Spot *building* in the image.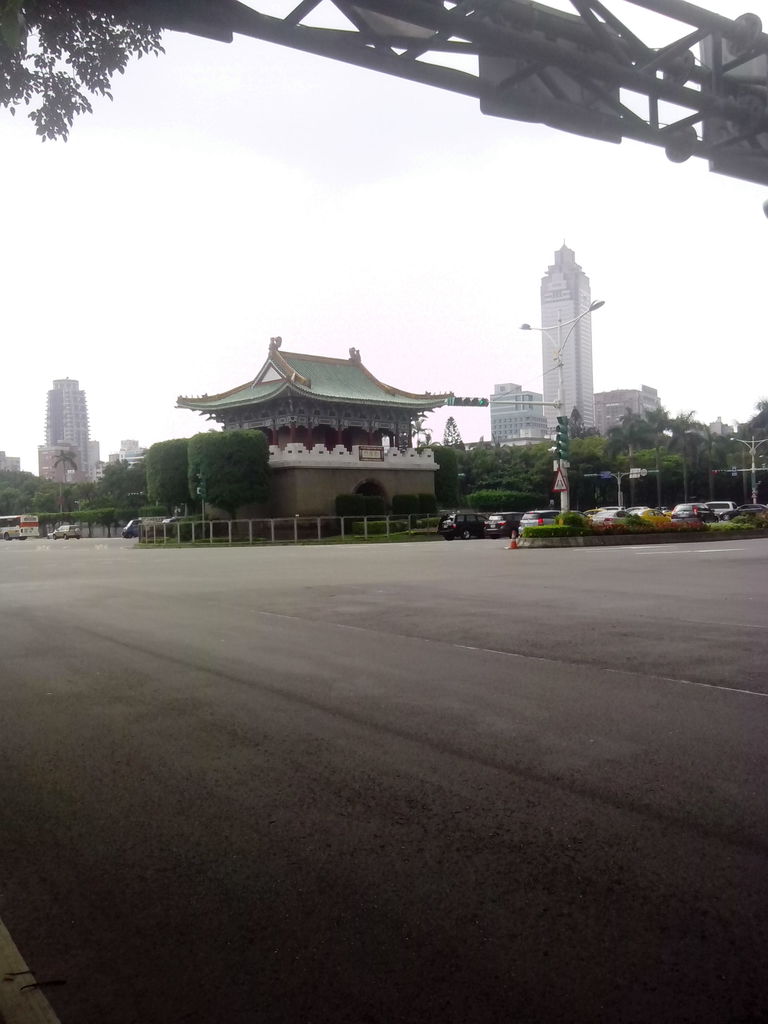
*building* found at crop(182, 342, 438, 519).
